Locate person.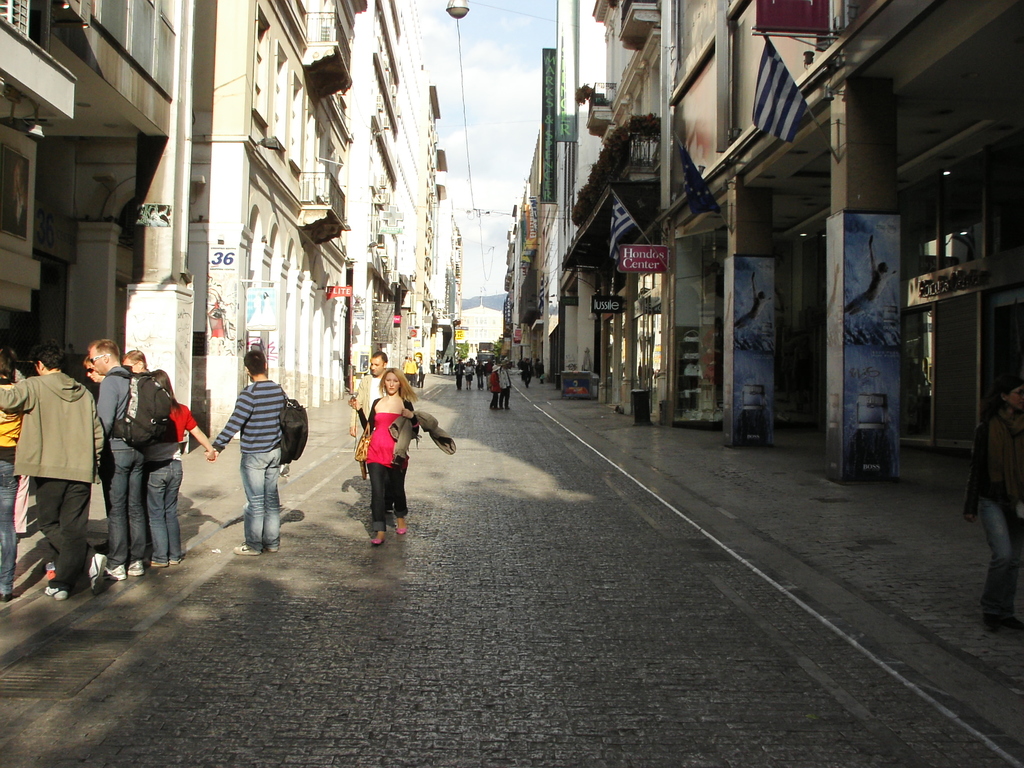
Bounding box: bbox=(94, 338, 126, 580).
